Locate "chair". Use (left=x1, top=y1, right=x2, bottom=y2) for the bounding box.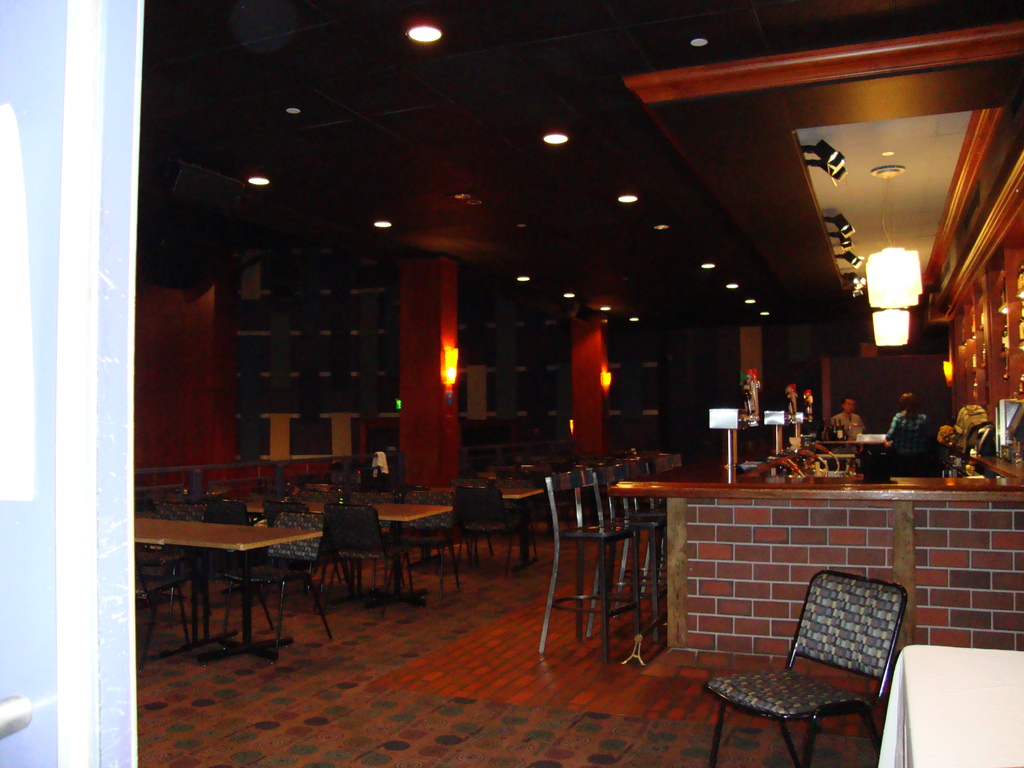
(left=648, top=448, right=677, bottom=593).
